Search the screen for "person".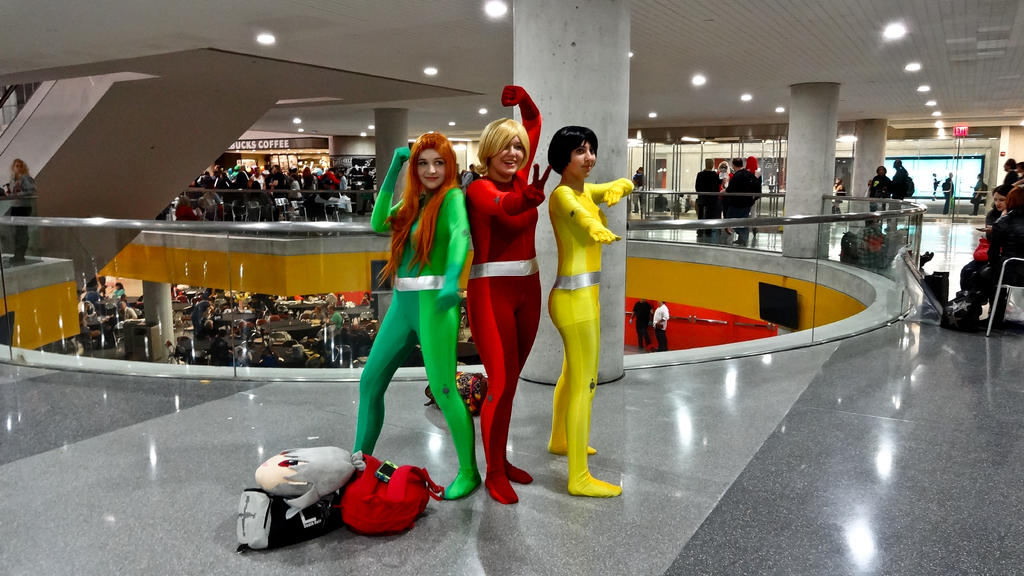
Found at [890,161,912,202].
